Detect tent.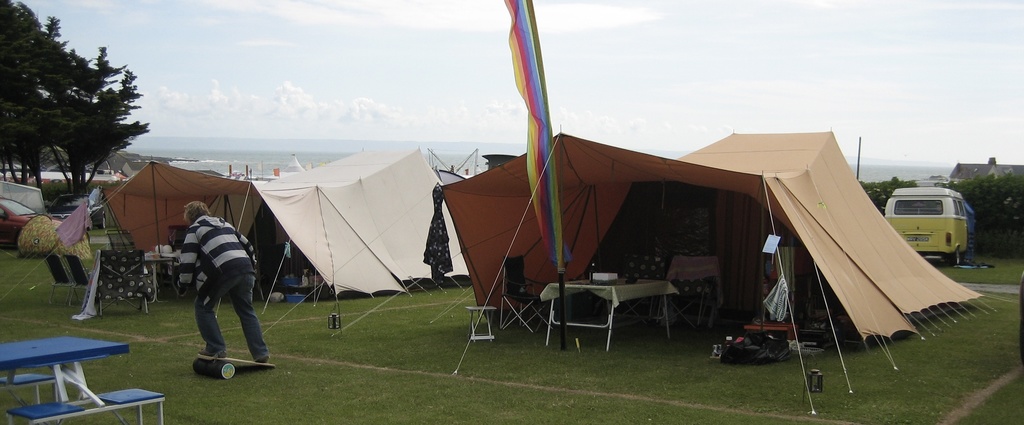
Detected at [x1=93, y1=157, x2=486, y2=336].
